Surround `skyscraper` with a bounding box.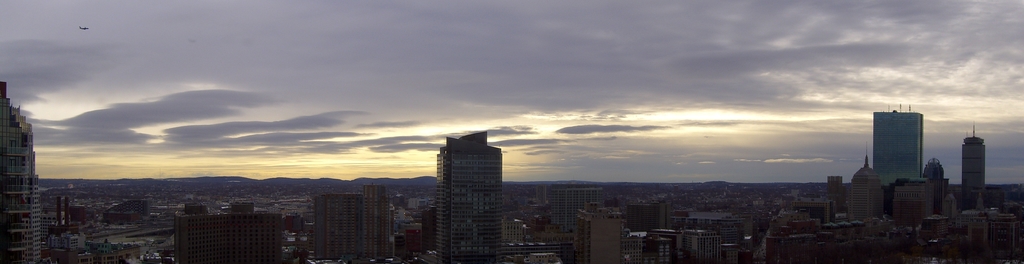
{"left": 358, "top": 189, "right": 389, "bottom": 263}.
